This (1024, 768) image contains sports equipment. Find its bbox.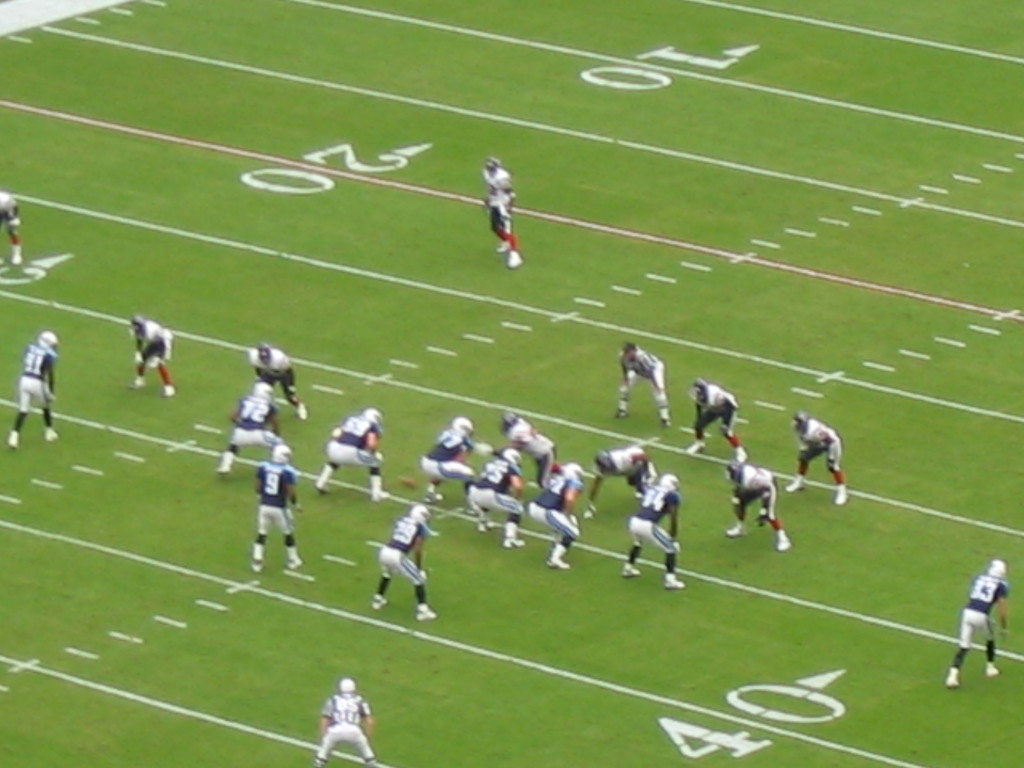
select_region(834, 482, 850, 507).
